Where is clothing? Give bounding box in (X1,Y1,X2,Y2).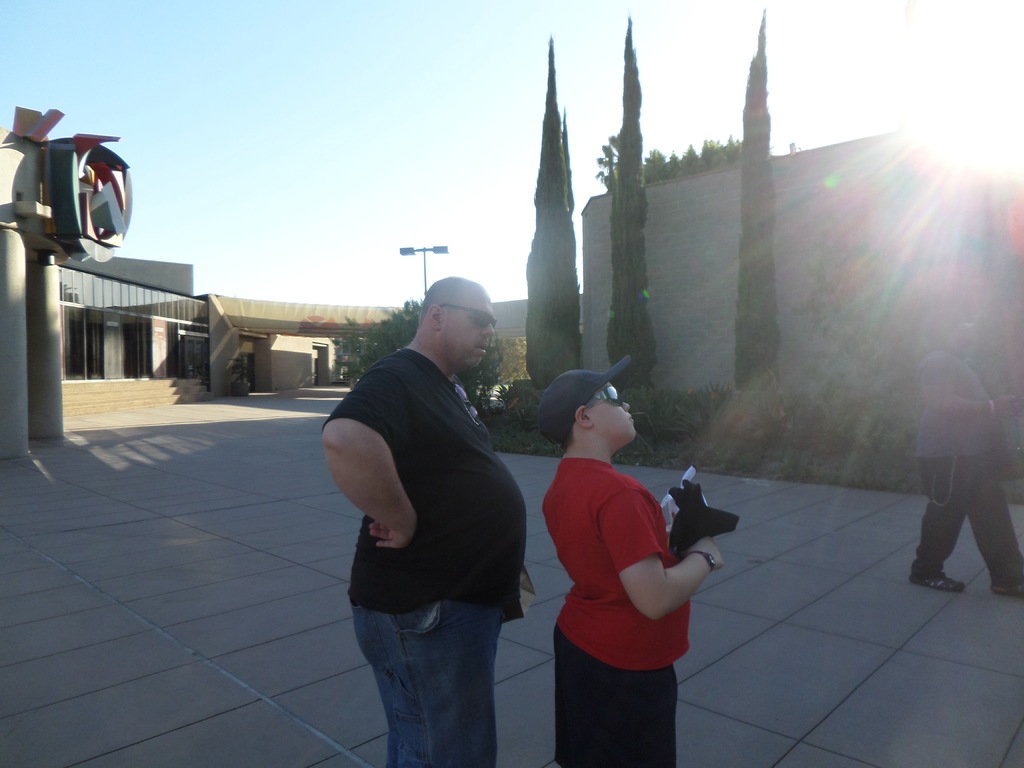
(318,347,530,767).
